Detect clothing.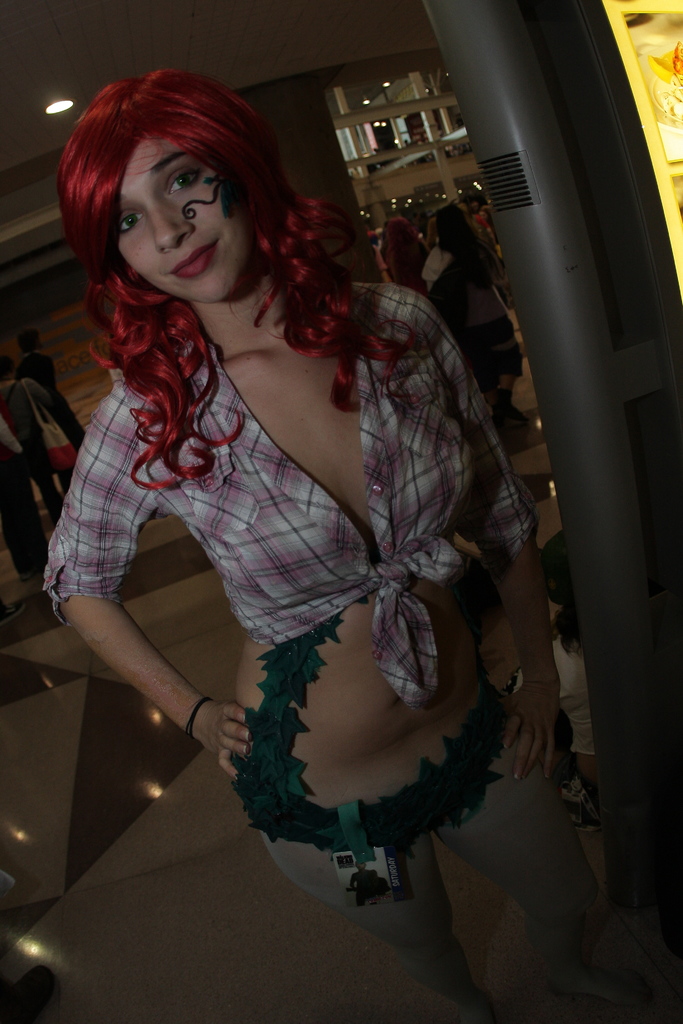
Detected at (81,225,559,940).
